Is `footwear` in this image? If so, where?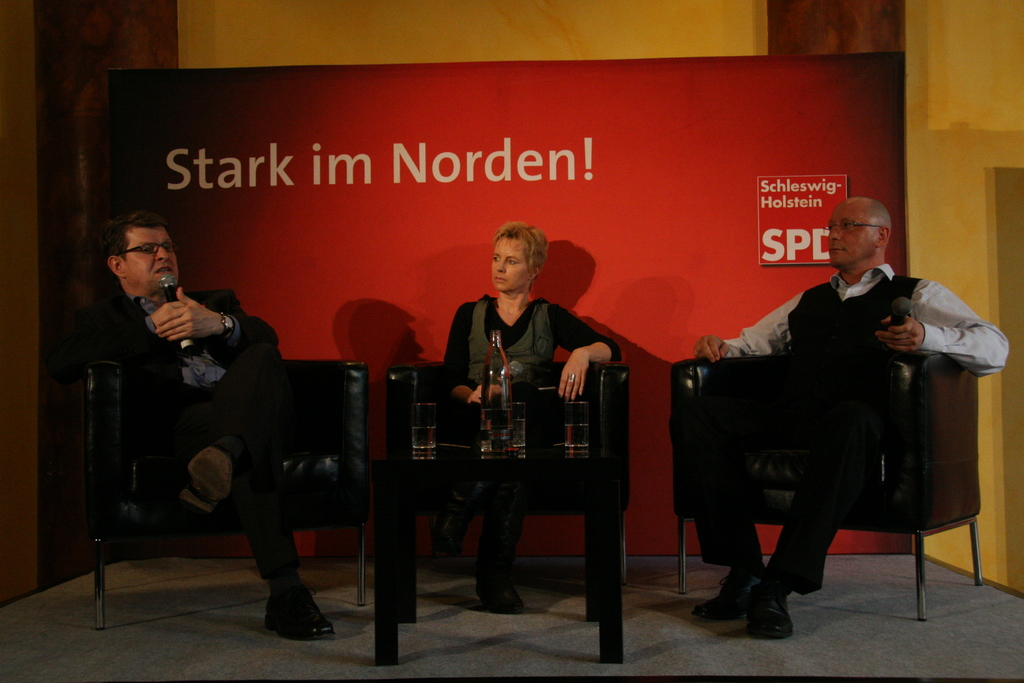
Yes, at bbox=(267, 577, 336, 637).
